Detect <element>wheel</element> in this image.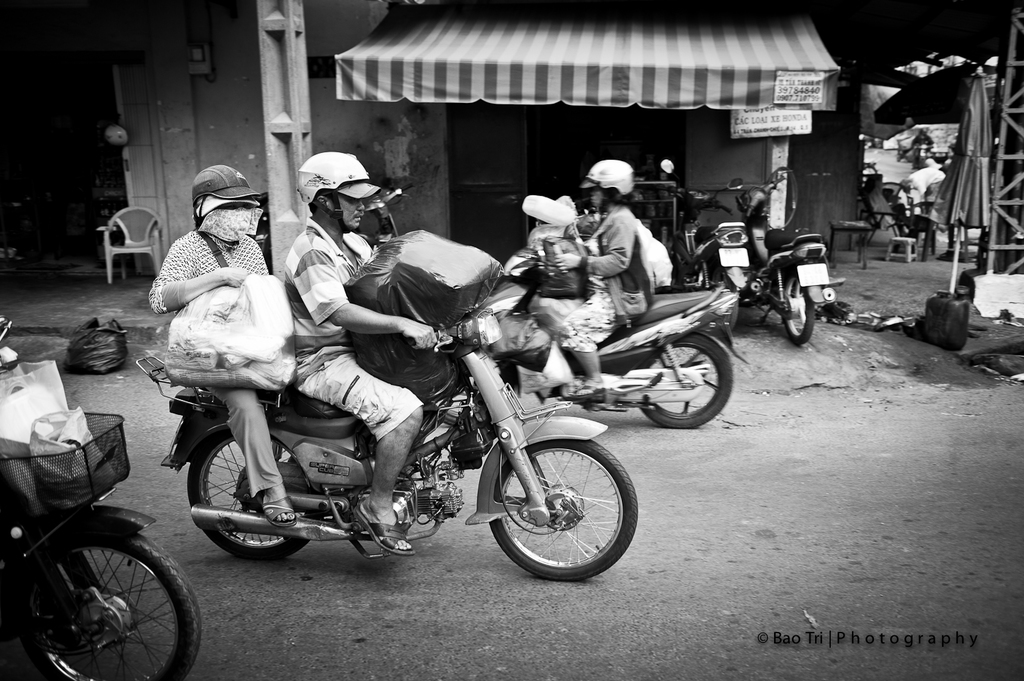
Detection: select_region(187, 429, 324, 562).
